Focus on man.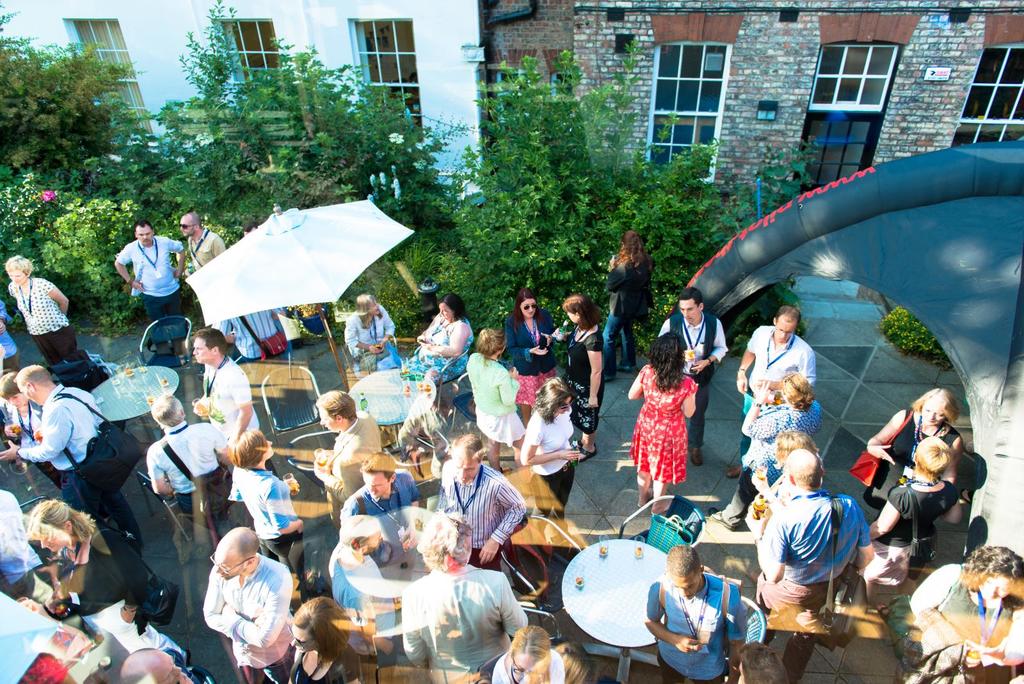
Focused at BBox(655, 288, 729, 464).
